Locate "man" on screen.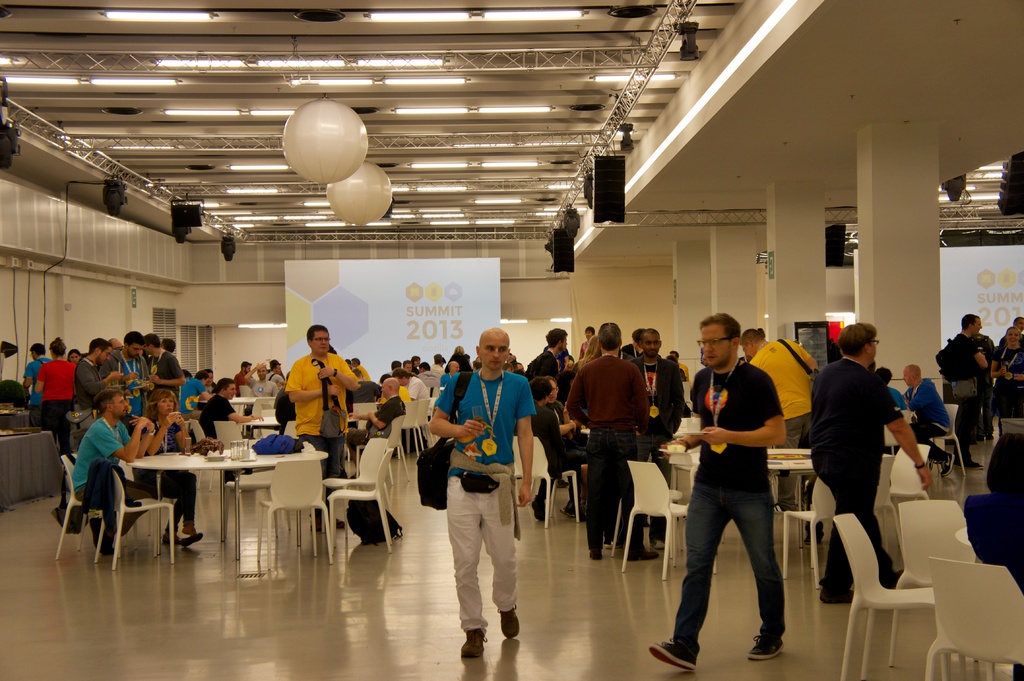
On screen at detection(237, 365, 250, 397).
